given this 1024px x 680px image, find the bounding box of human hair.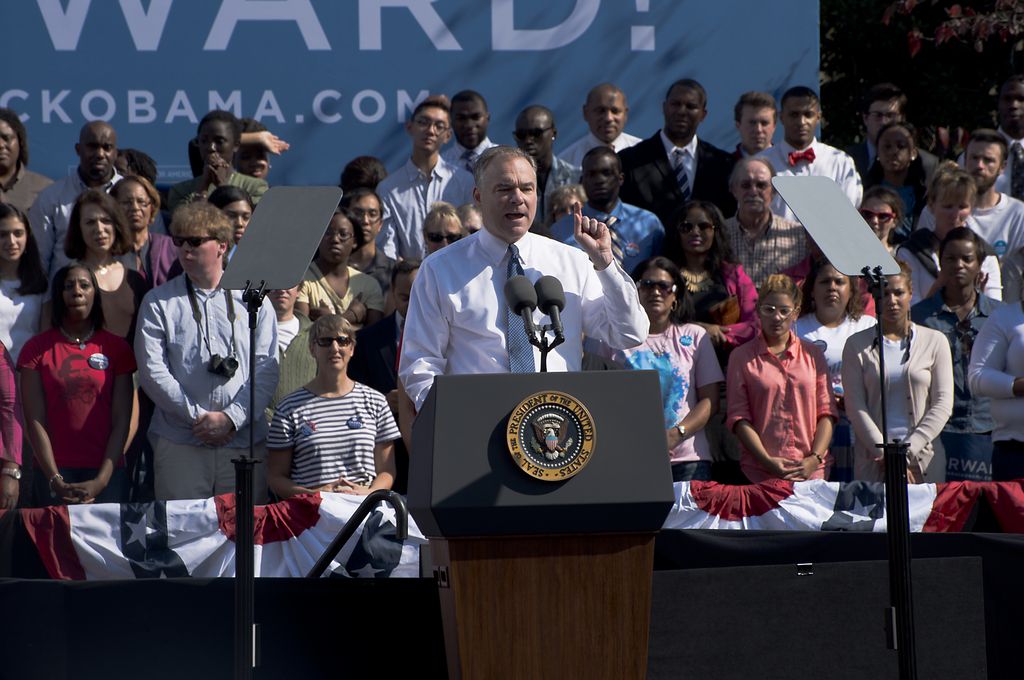
l=475, t=143, r=534, b=186.
